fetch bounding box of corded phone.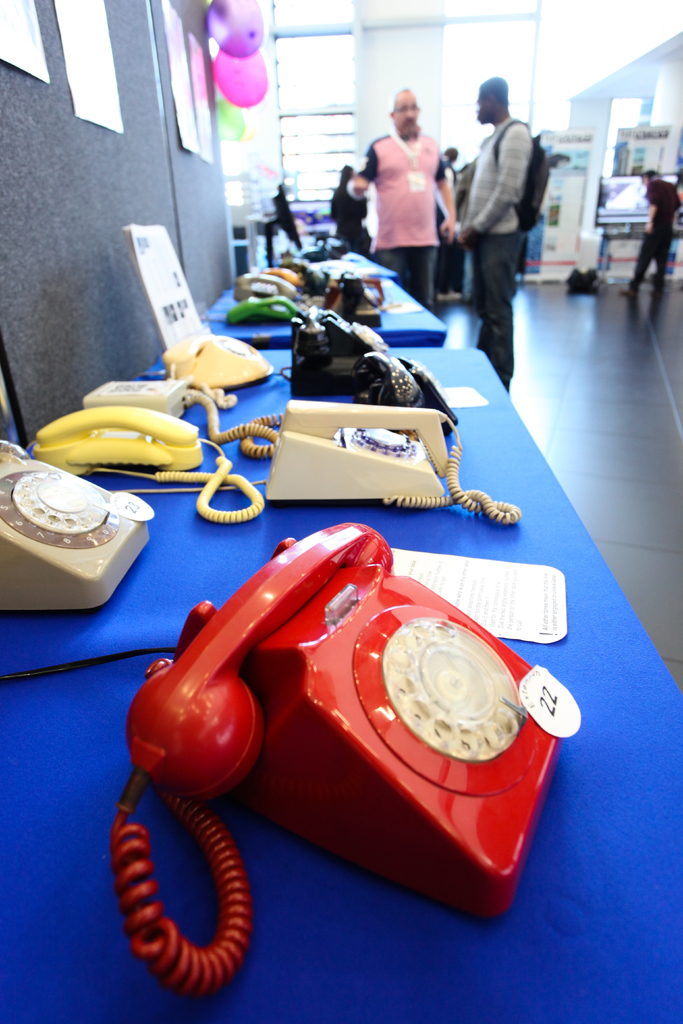
Bbox: (x1=38, y1=403, x2=263, y2=518).
